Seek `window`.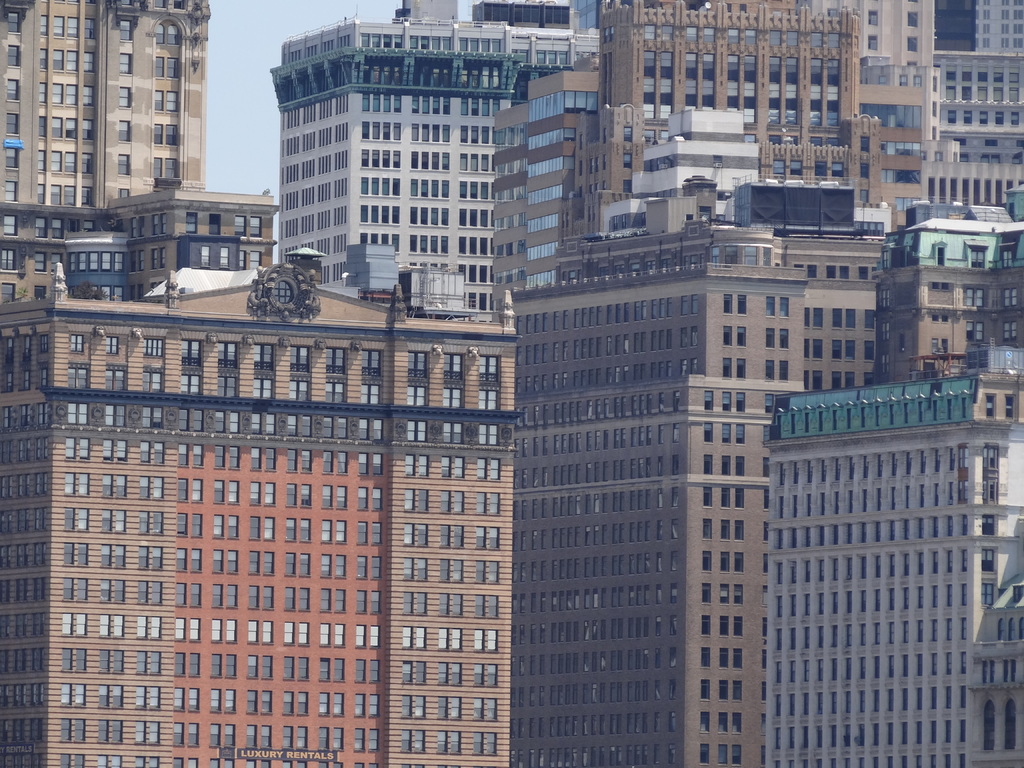
region(184, 207, 196, 230).
